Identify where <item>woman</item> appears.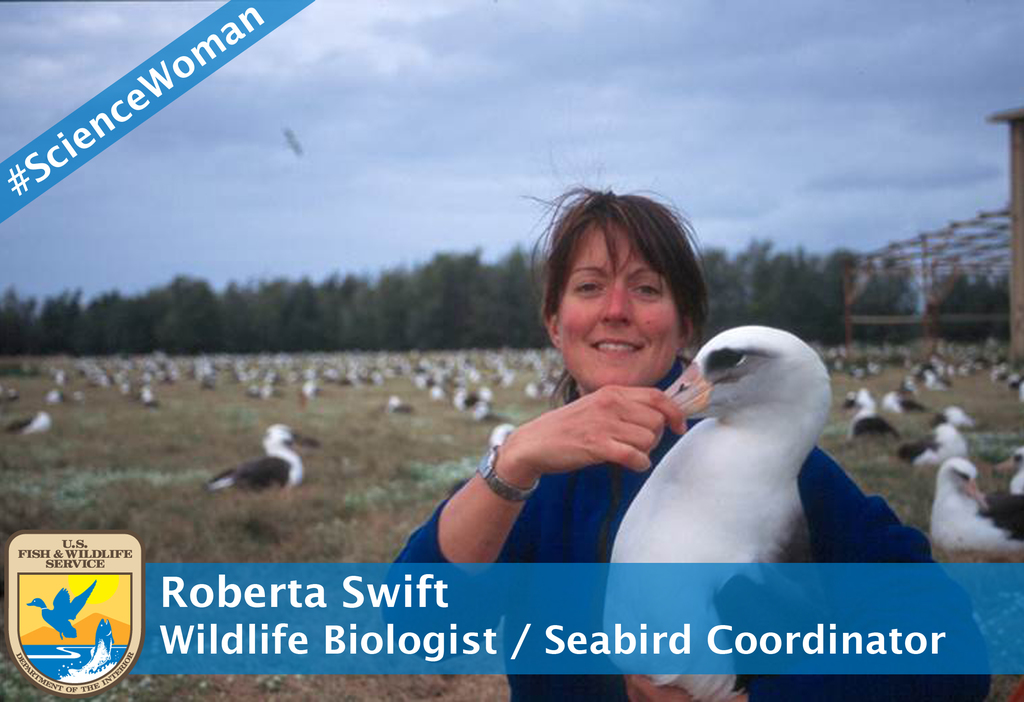
Appears at pyautogui.locateOnScreen(456, 199, 789, 571).
